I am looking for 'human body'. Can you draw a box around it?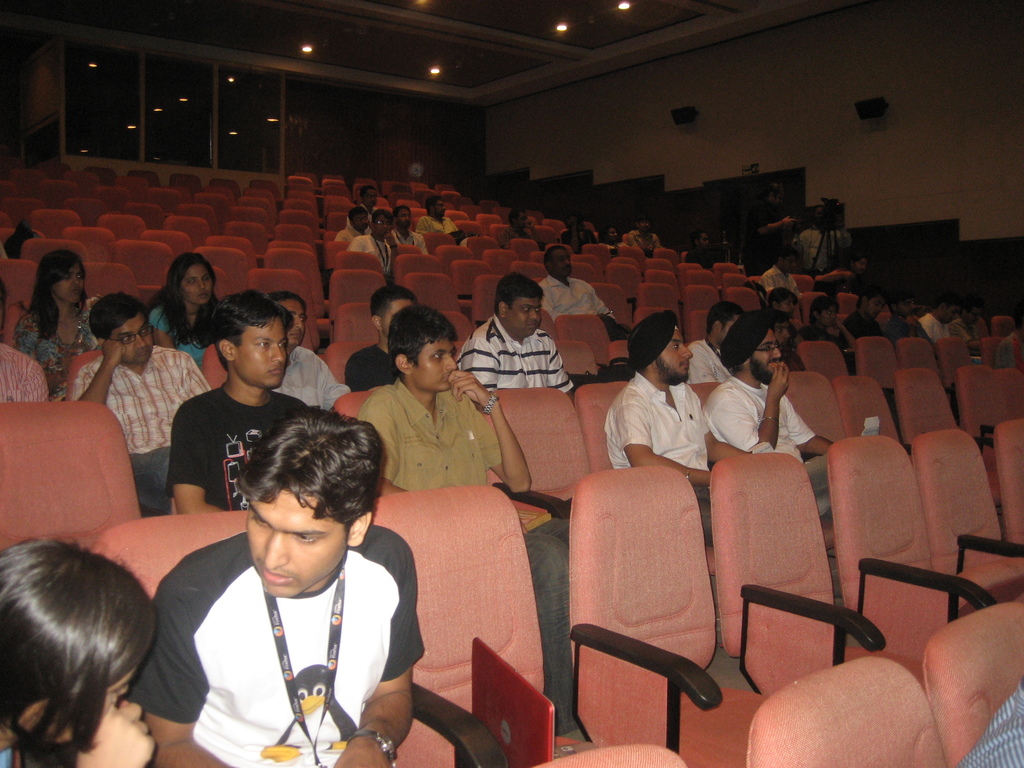
Sure, the bounding box is (x1=358, y1=183, x2=380, y2=214).
